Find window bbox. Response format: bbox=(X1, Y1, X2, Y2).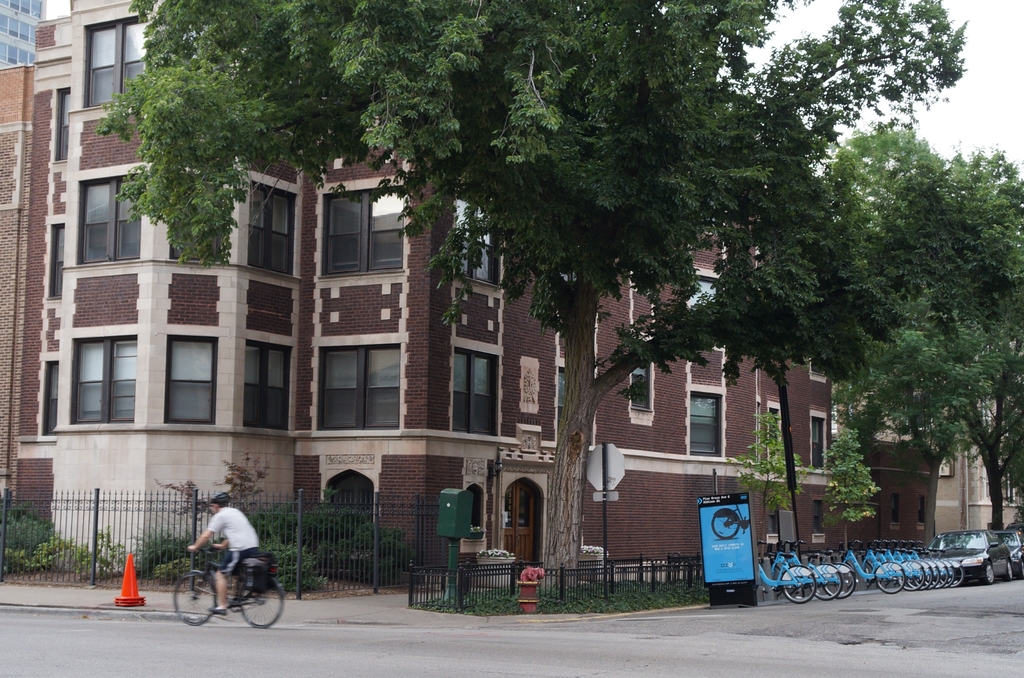
bbox=(75, 173, 147, 259).
